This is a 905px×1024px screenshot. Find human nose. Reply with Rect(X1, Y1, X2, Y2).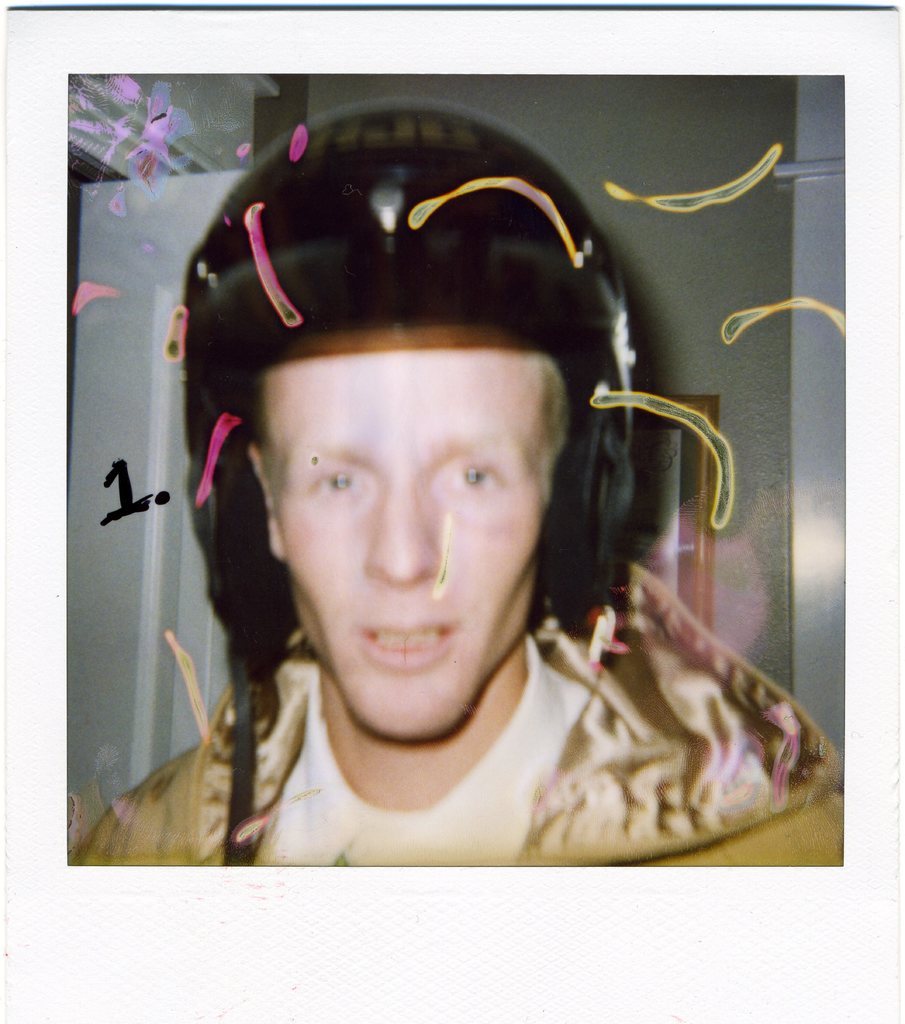
Rect(364, 486, 444, 580).
